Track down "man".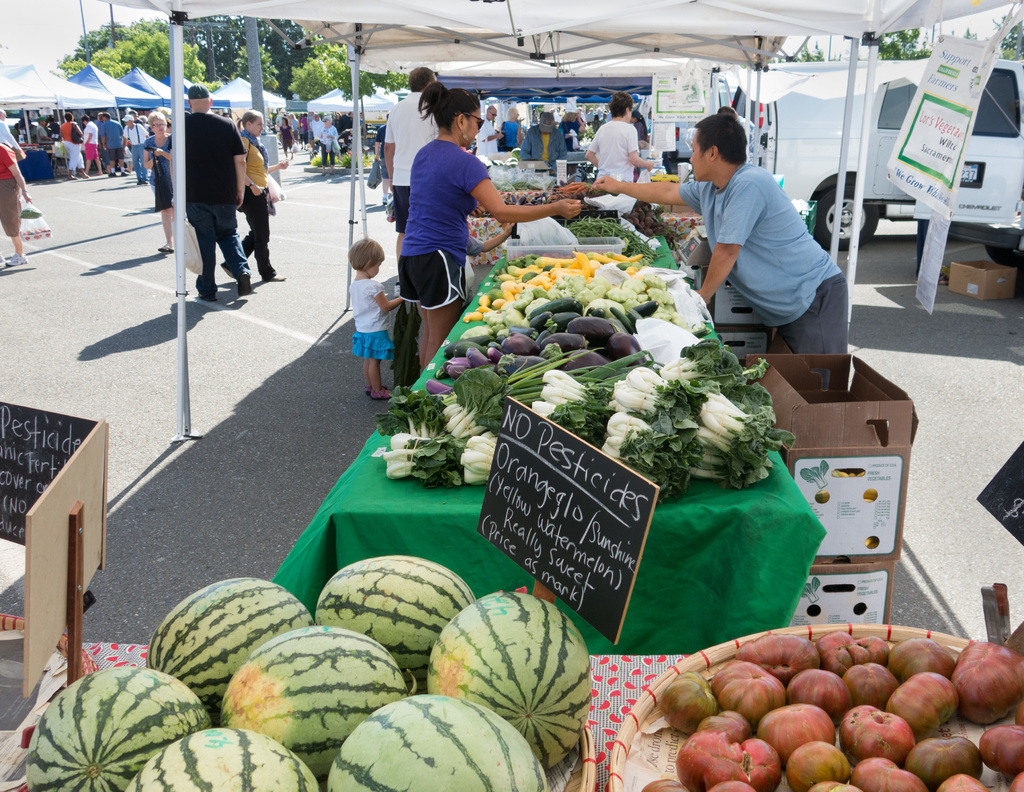
Tracked to detection(93, 113, 120, 177).
